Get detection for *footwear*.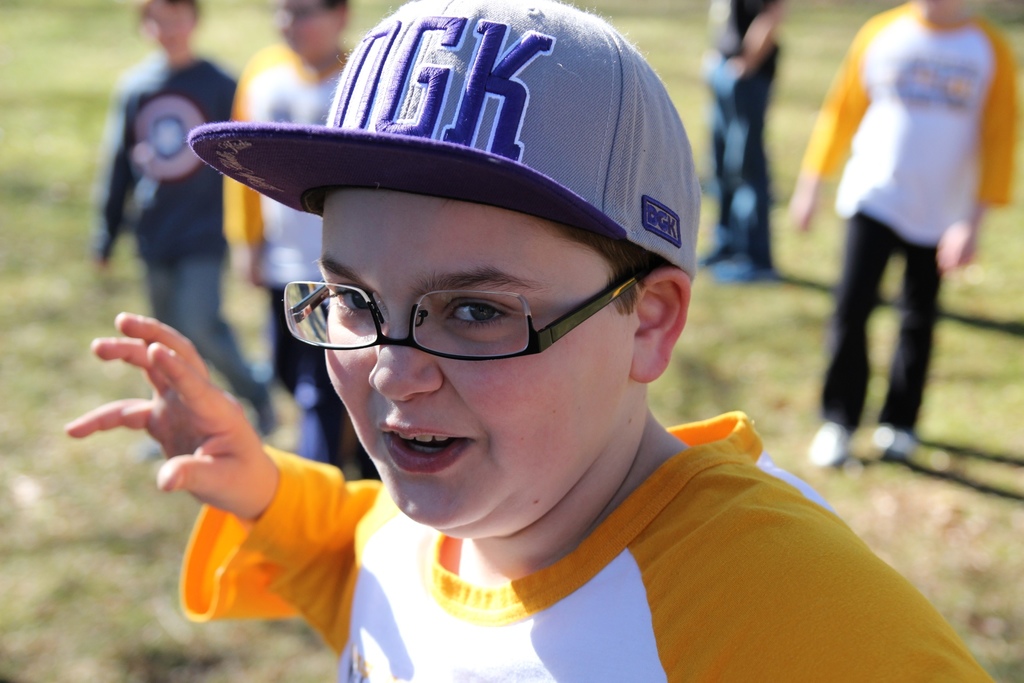
Detection: 870, 423, 923, 457.
